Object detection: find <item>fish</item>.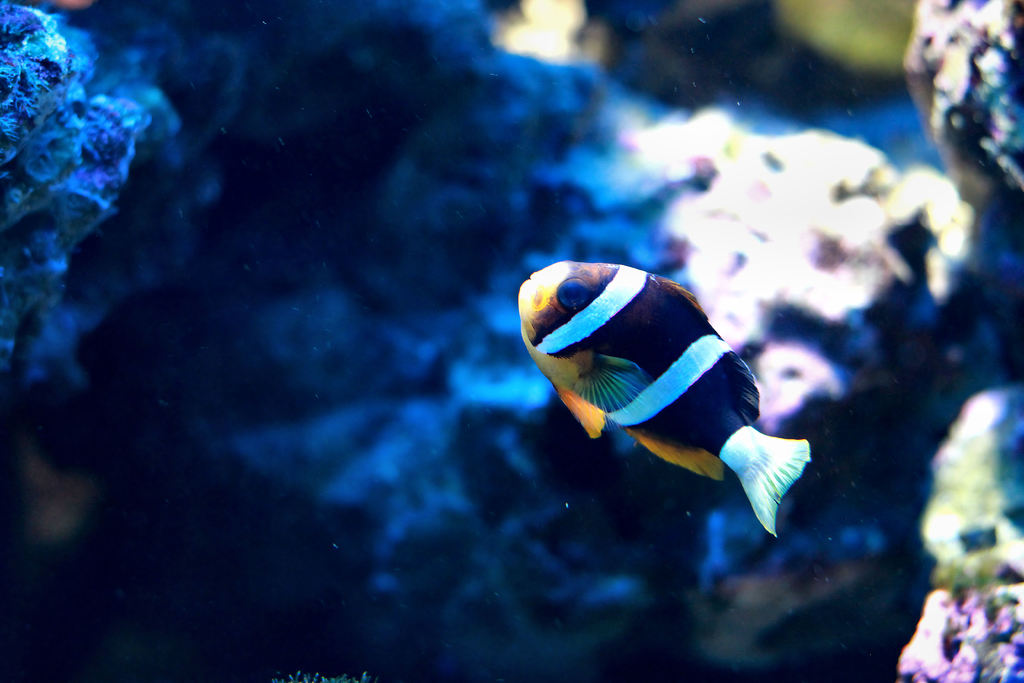
<box>525,258,826,543</box>.
